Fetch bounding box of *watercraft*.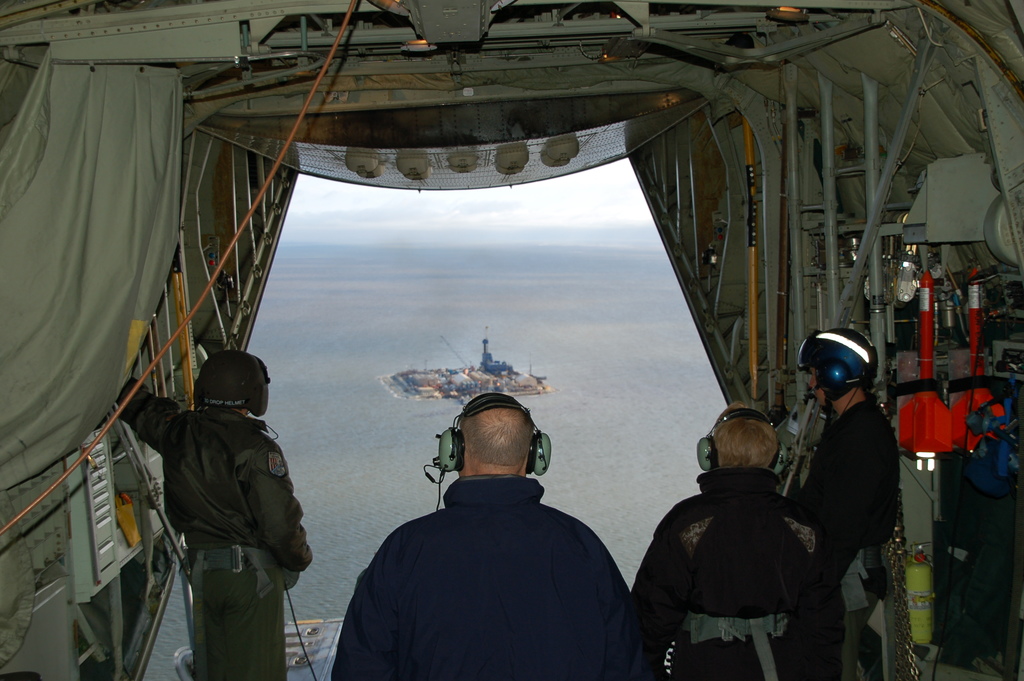
Bbox: [378,360,548,405].
